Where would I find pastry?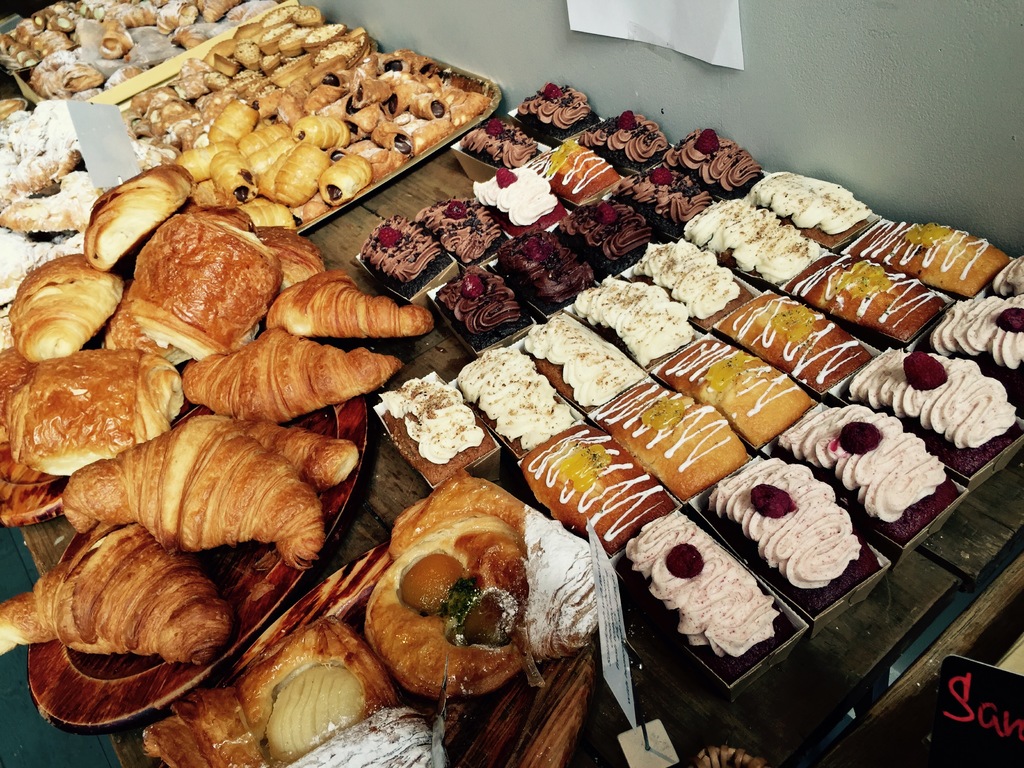
At [x1=513, y1=85, x2=601, y2=145].
